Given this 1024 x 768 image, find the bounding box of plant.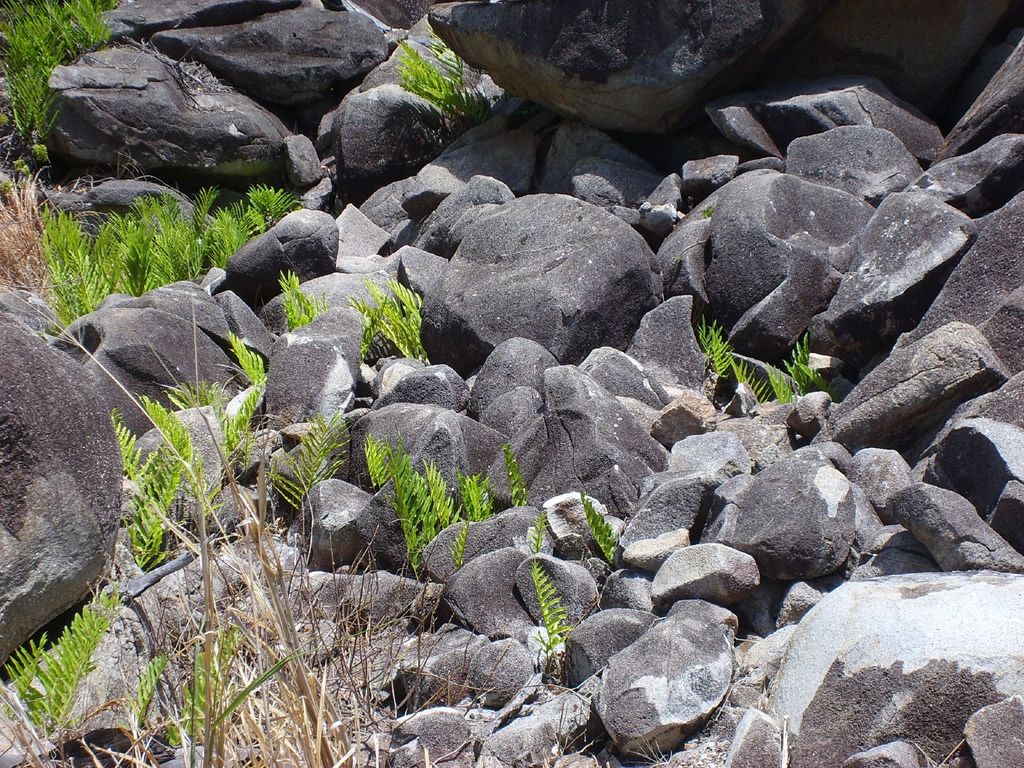
<region>188, 603, 255, 764</region>.
